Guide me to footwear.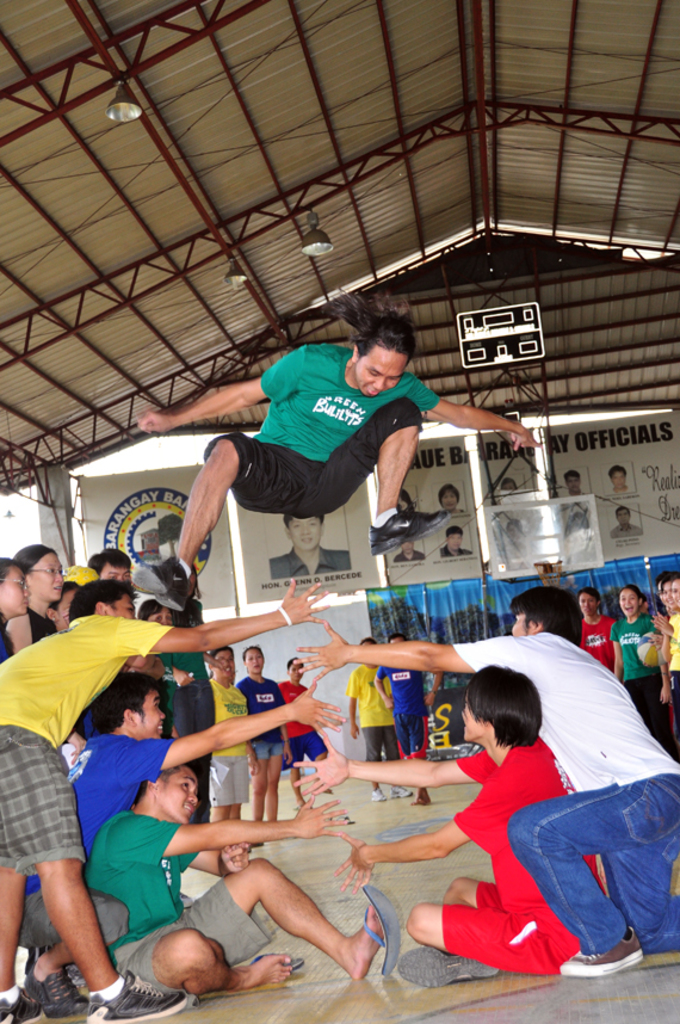
Guidance: detection(0, 991, 48, 1023).
